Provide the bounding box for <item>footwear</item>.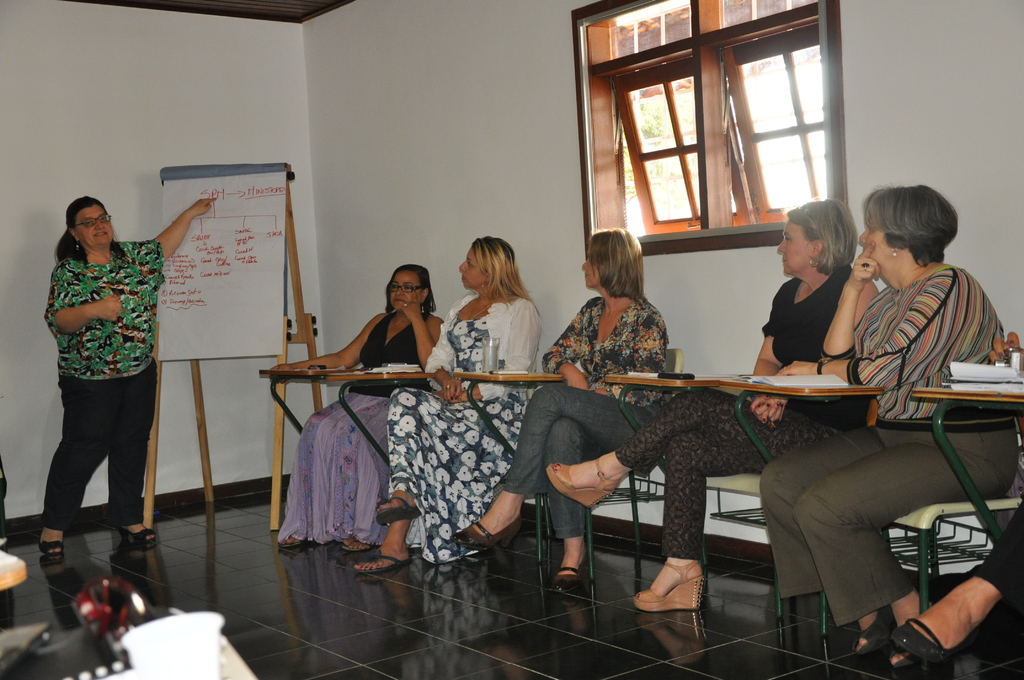
box(890, 618, 966, 667).
